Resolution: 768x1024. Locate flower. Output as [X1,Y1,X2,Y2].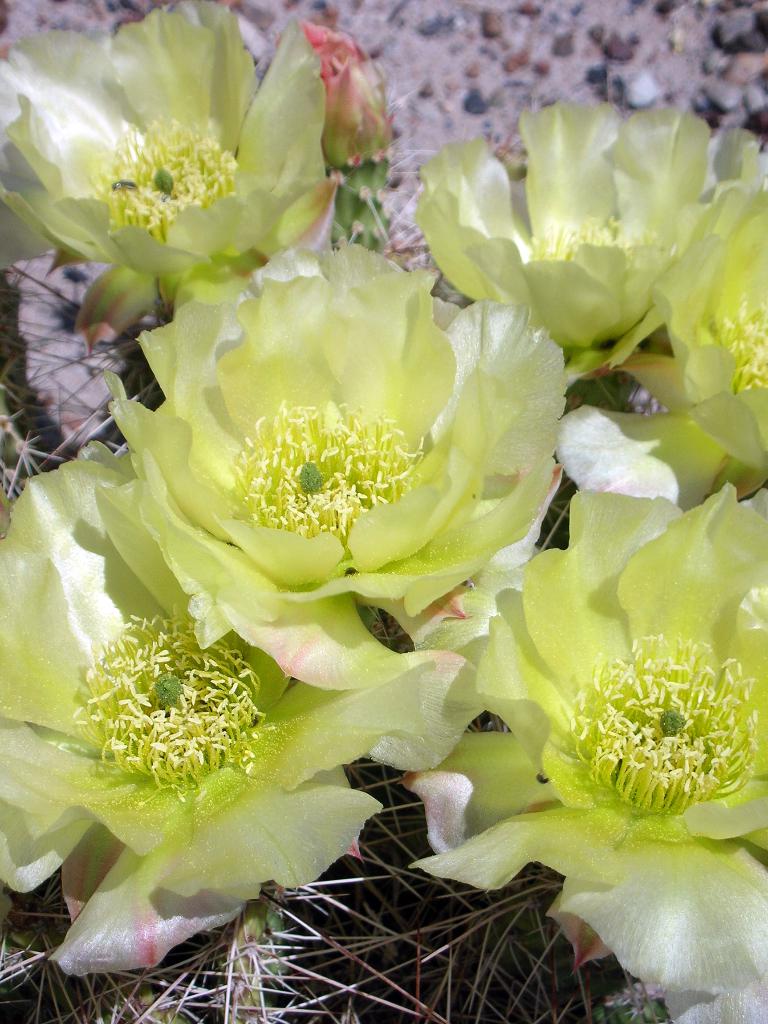
[404,102,751,396].
